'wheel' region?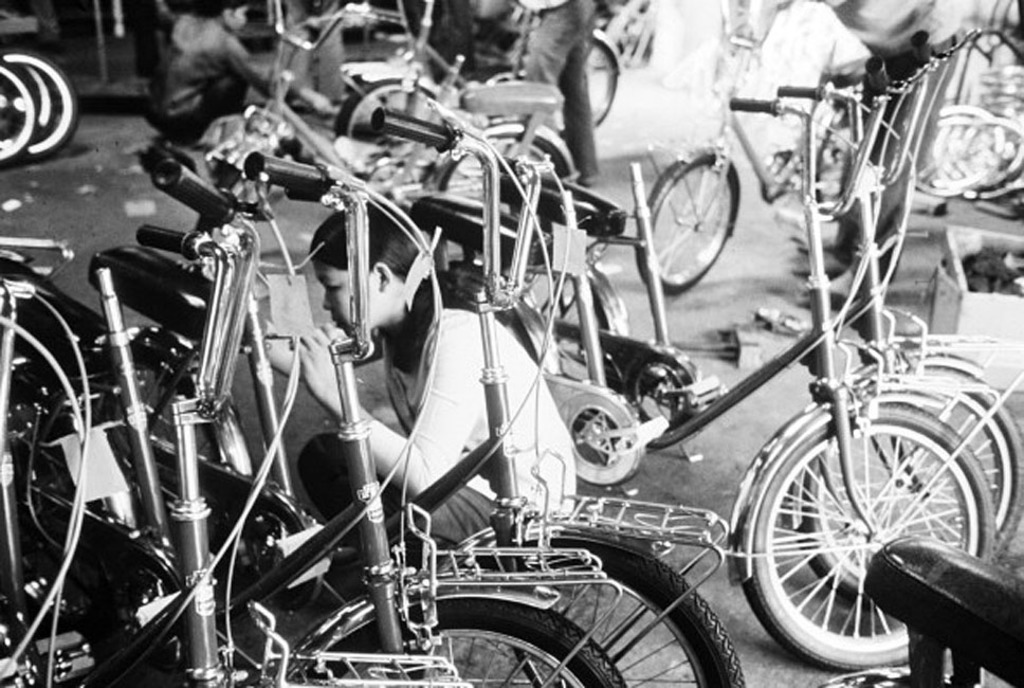
0:50:85:155
